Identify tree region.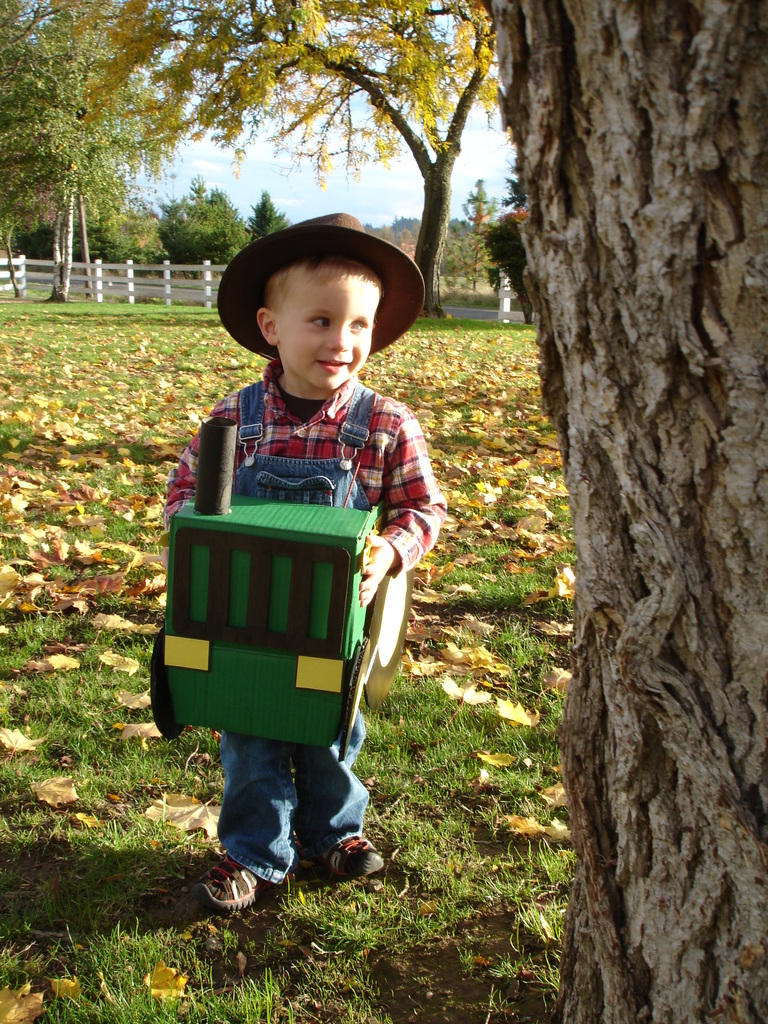
Region: pyautogui.locateOnScreen(238, 192, 296, 244).
